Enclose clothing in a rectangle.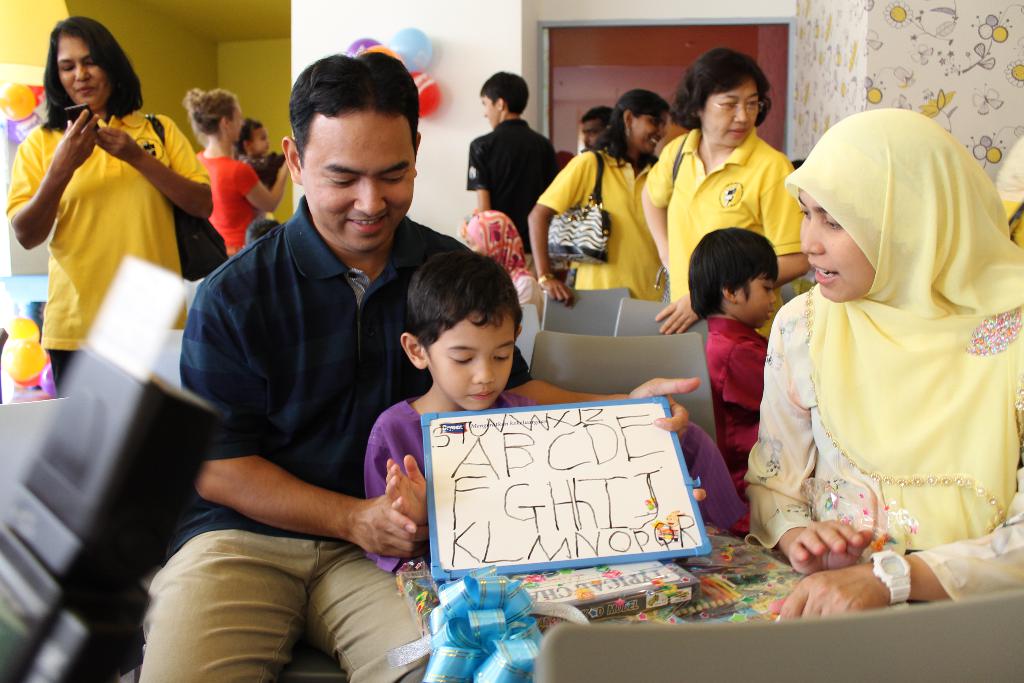
(x1=465, y1=117, x2=563, y2=245).
